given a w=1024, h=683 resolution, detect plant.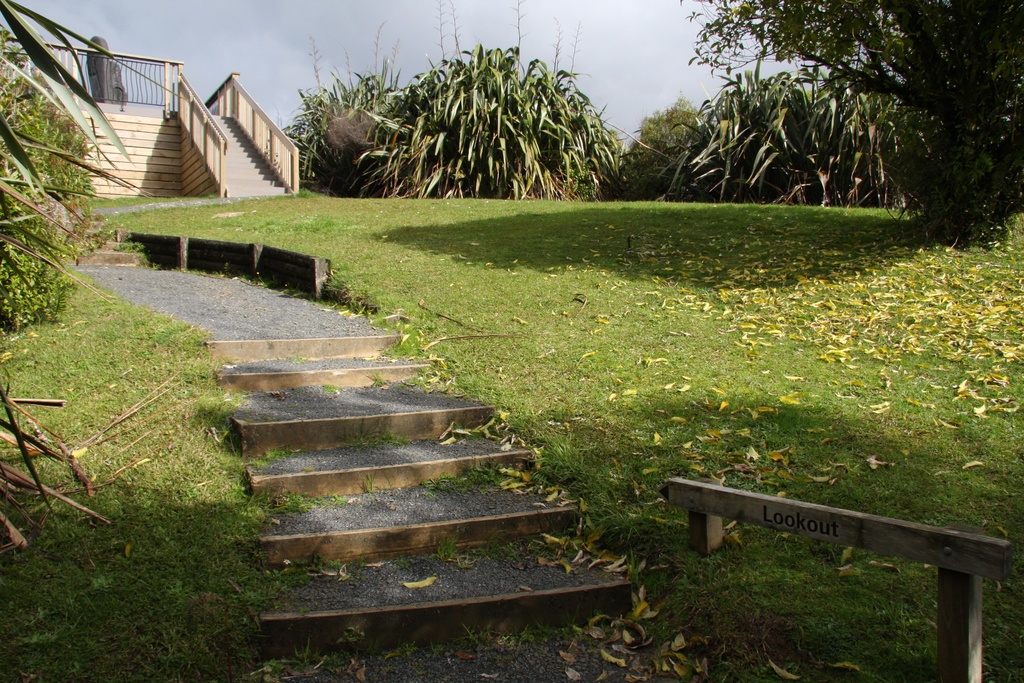
pyautogui.locateOnScreen(0, 19, 101, 331).
